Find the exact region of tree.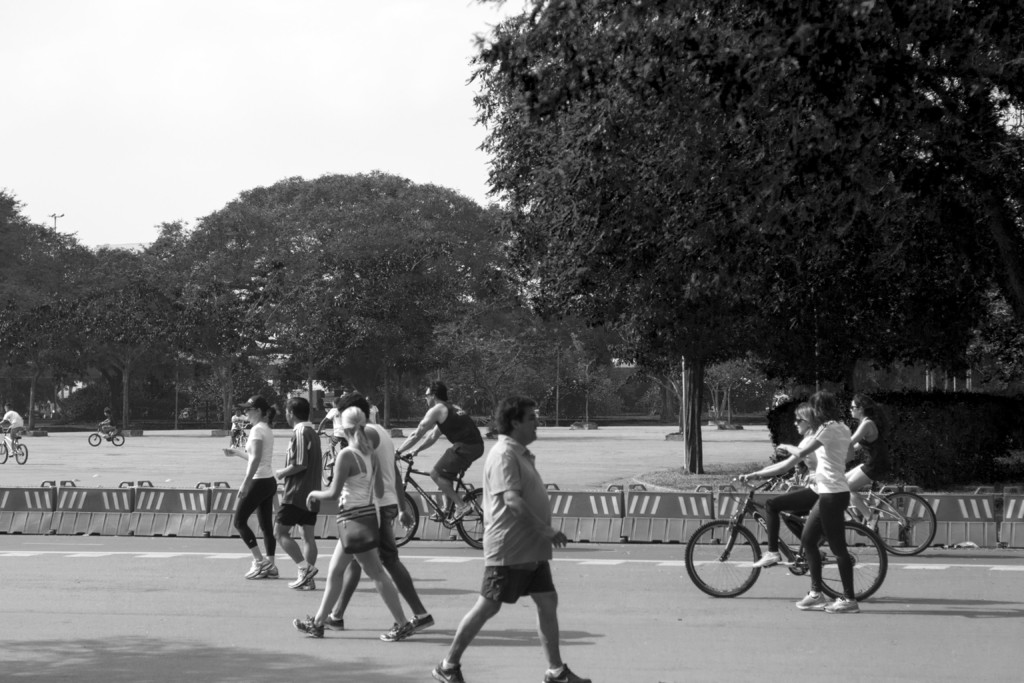
Exact region: (x1=460, y1=0, x2=1023, y2=473).
